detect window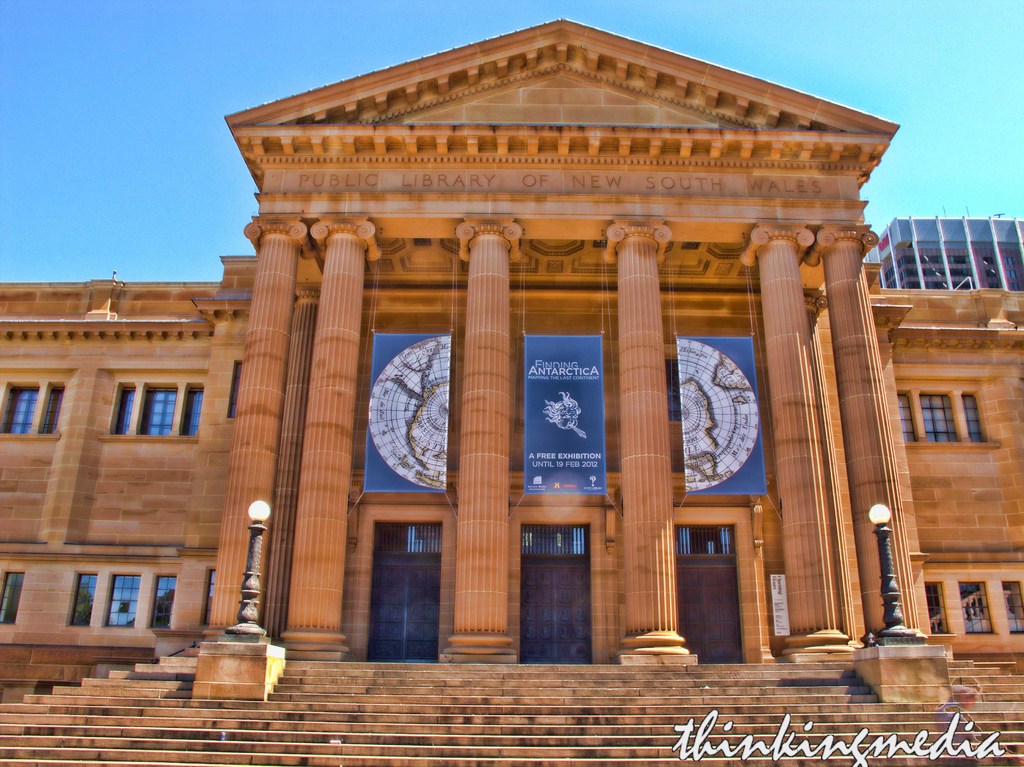
(x1=0, y1=570, x2=28, y2=624)
